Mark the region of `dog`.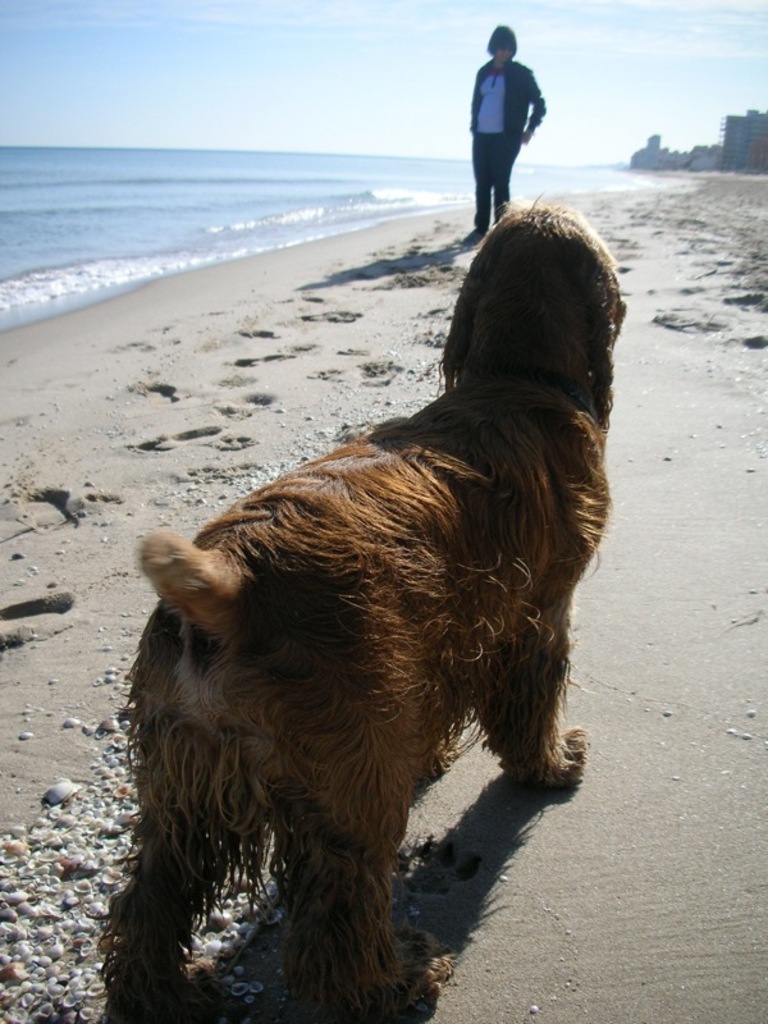
Region: [93,191,625,1023].
